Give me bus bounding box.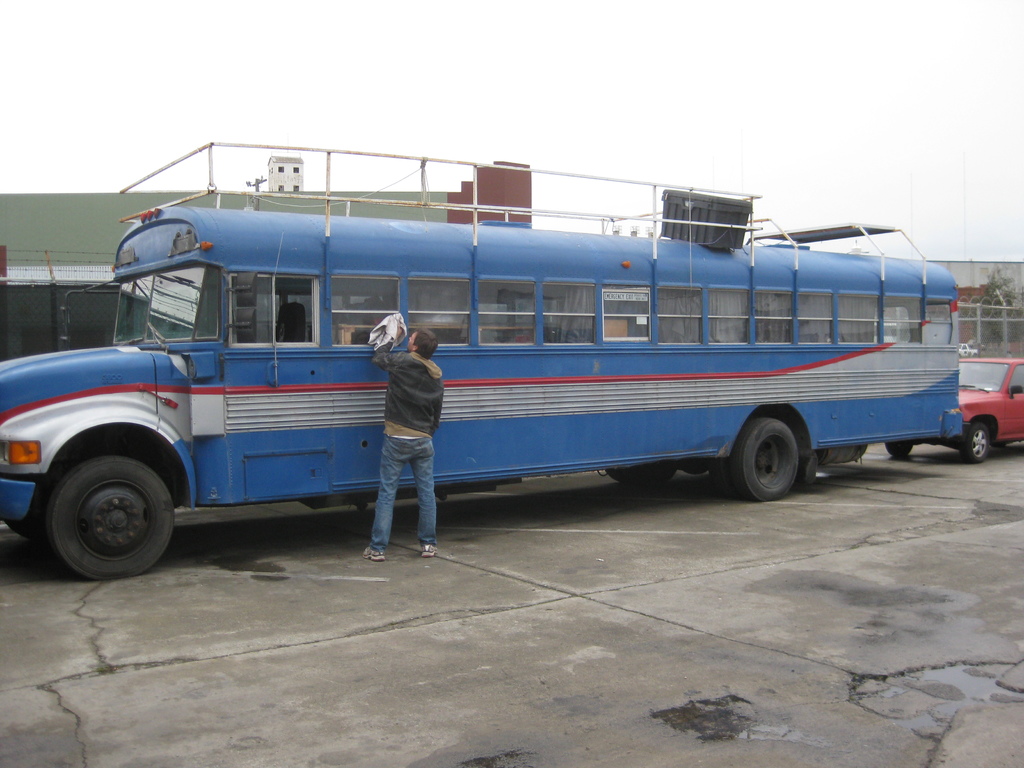
(0,143,963,576).
